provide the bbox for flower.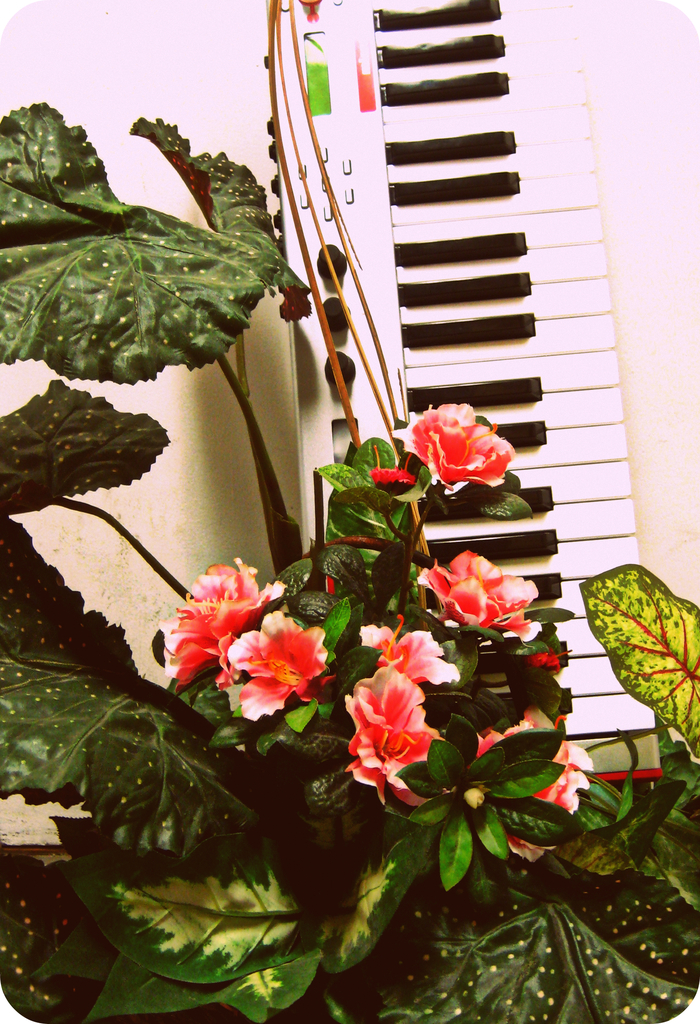
bbox(528, 646, 577, 676).
